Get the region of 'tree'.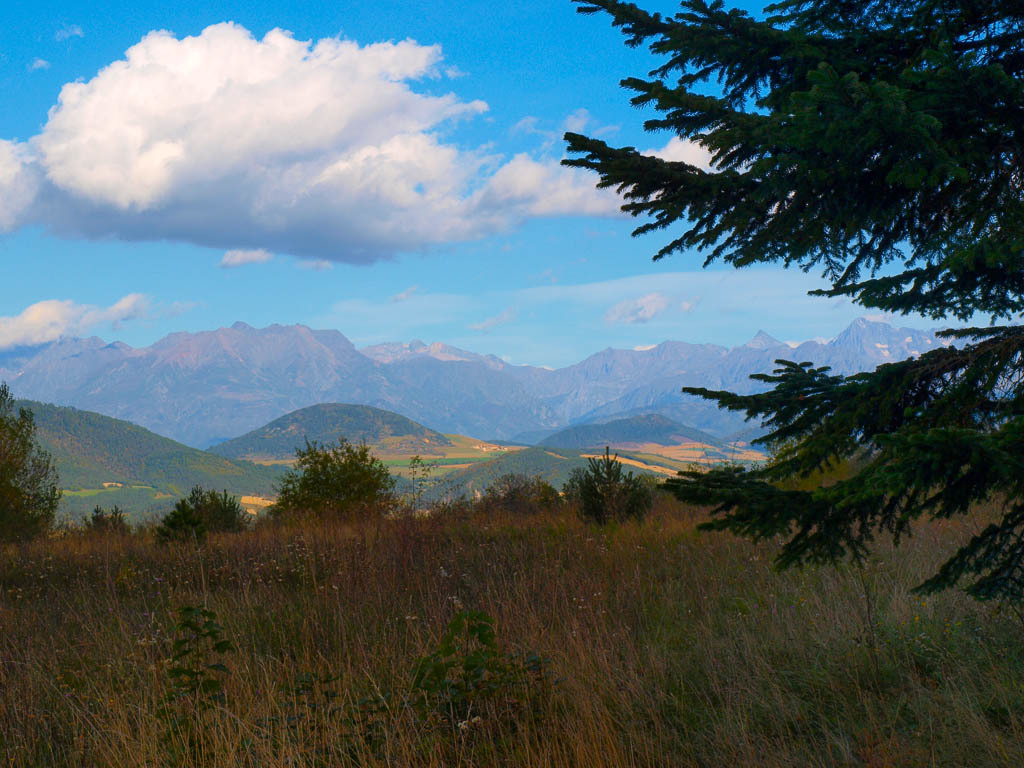
box(68, 505, 132, 537).
